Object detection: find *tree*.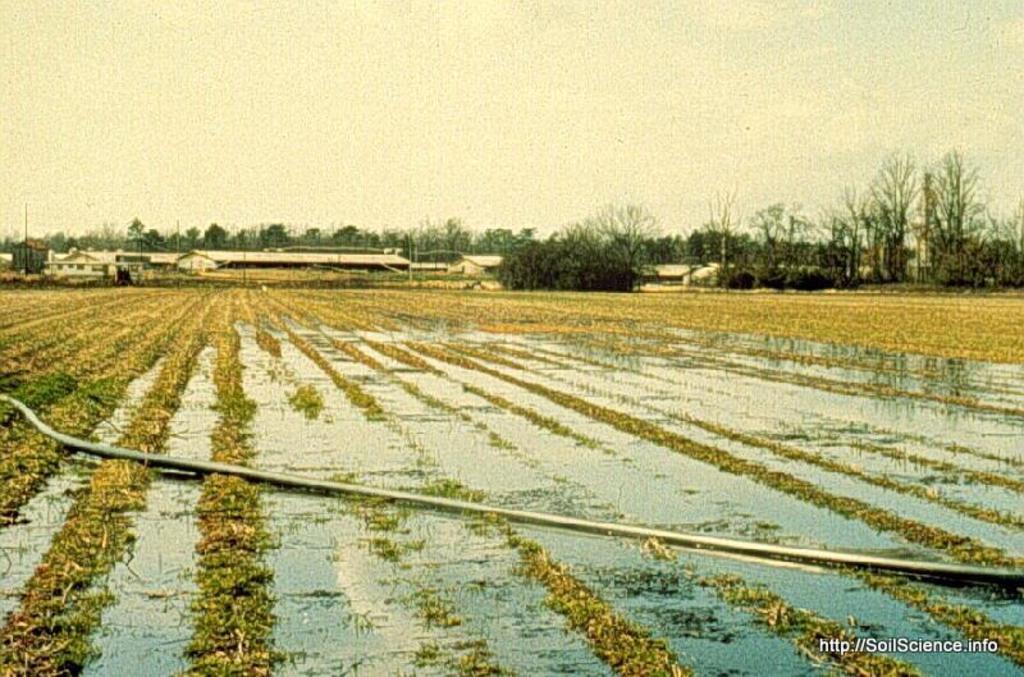
l=232, t=227, r=253, b=248.
